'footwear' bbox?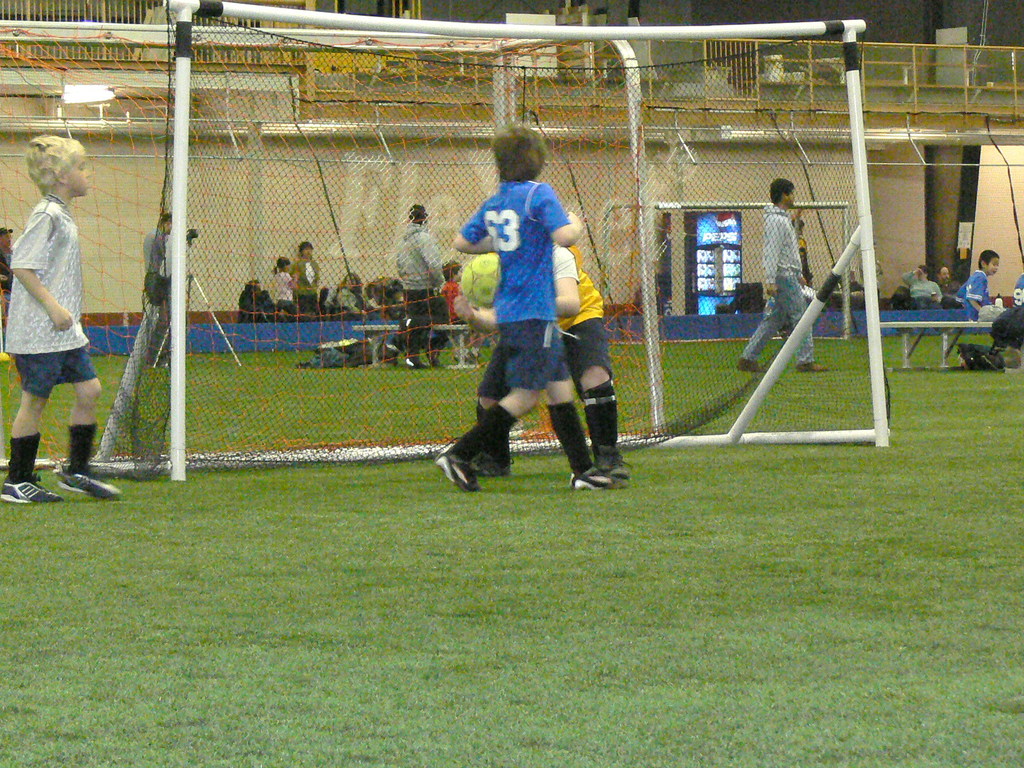
595 448 630 484
